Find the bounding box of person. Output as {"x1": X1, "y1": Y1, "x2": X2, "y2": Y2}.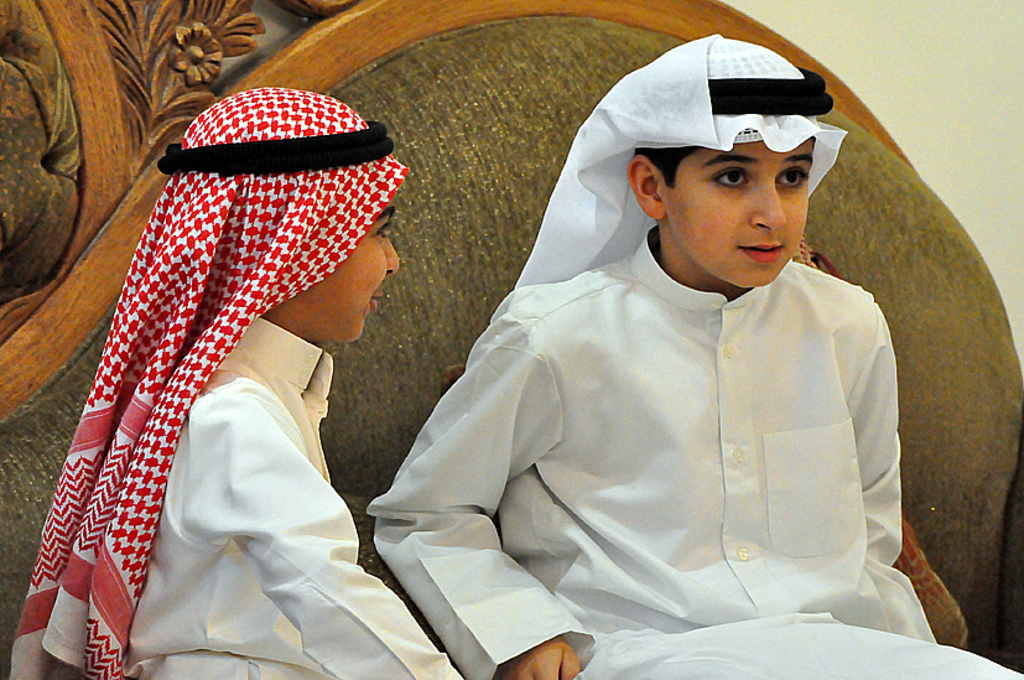
{"x1": 7, "y1": 88, "x2": 472, "y2": 679}.
